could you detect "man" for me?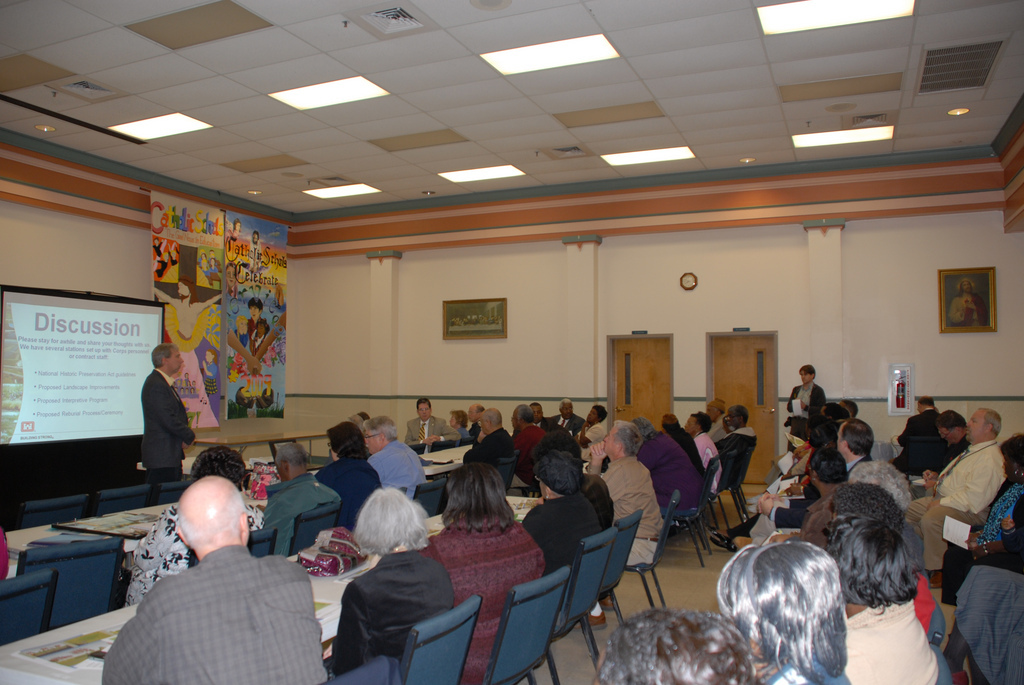
Detection result: <bbox>839, 422, 916, 515</bbox>.
